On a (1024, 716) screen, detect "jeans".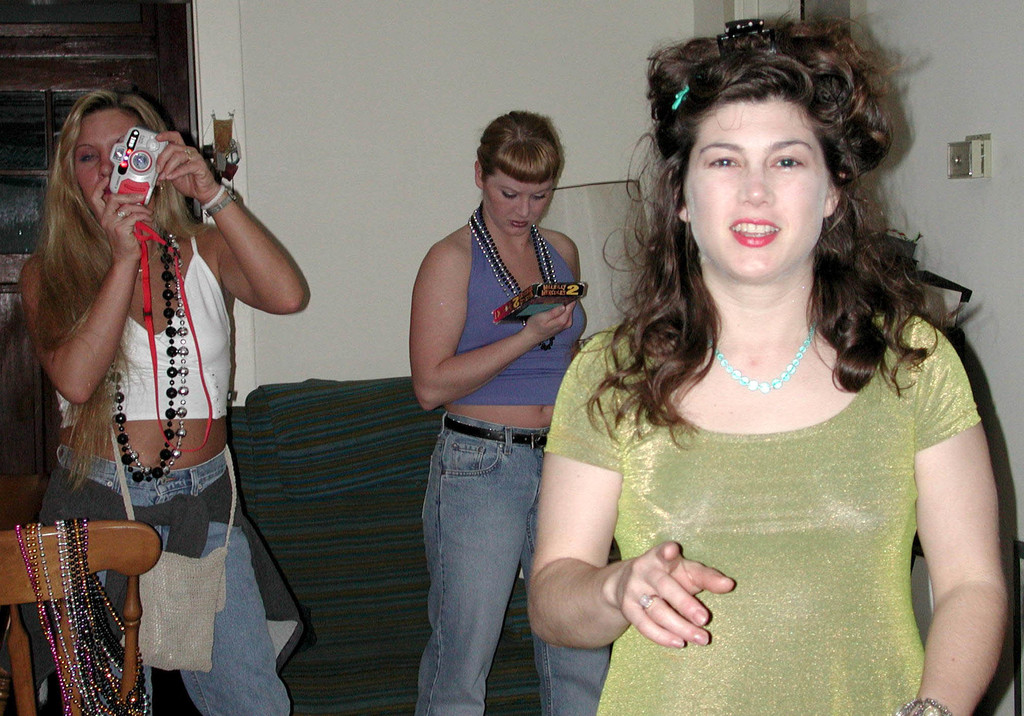
(left=409, top=415, right=624, bottom=715).
